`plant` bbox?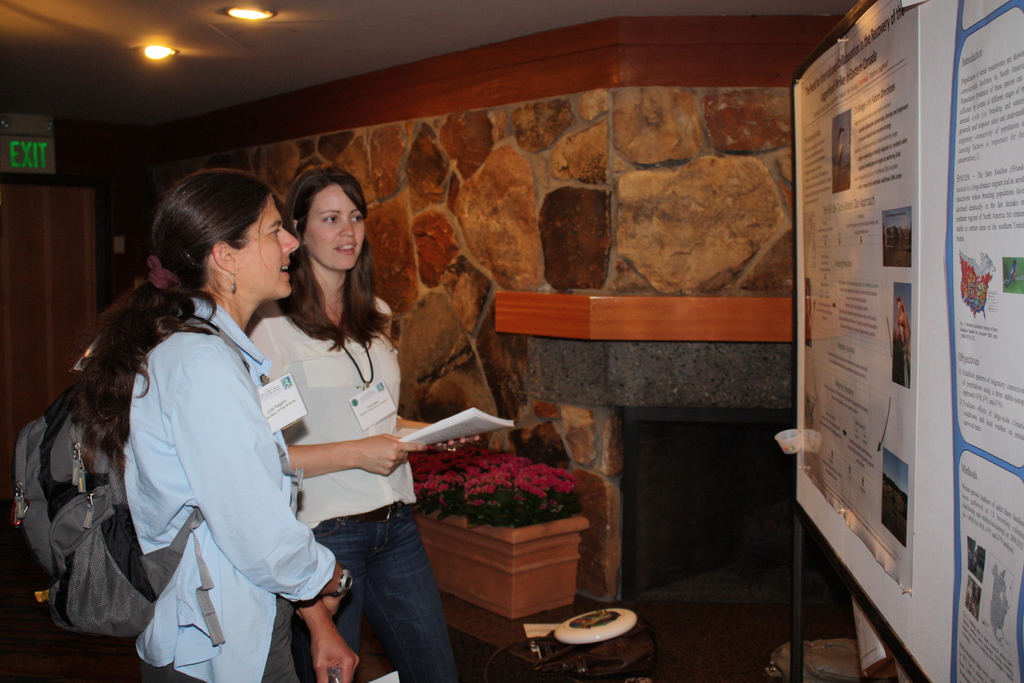
Rect(404, 437, 580, 530)
